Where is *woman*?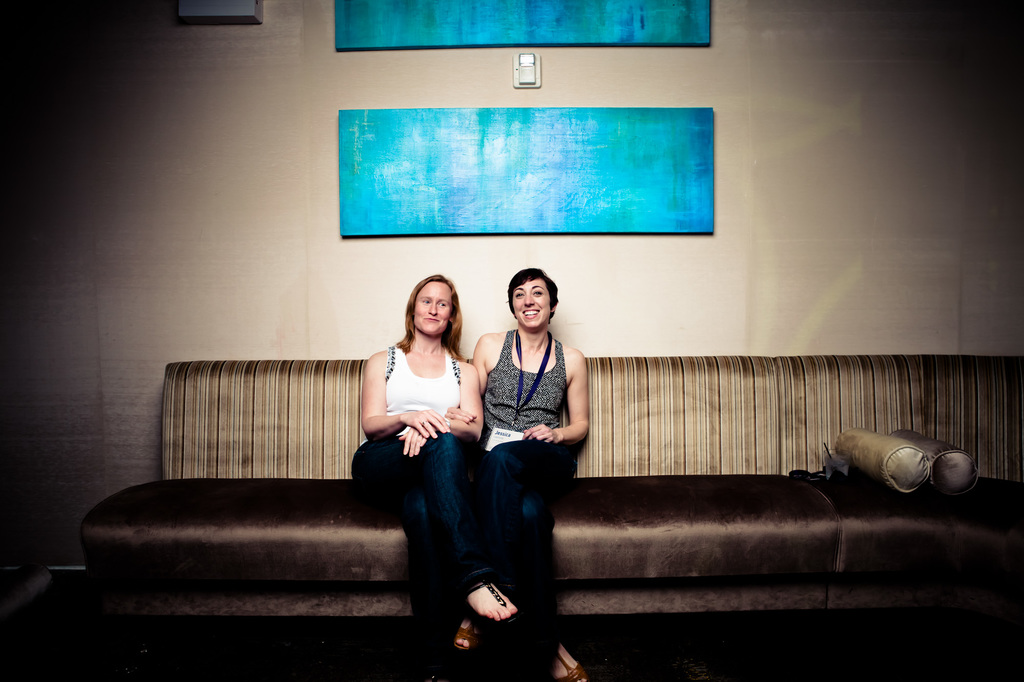
{"left": 342, "top": 271, "right": 517, "bottom": 665}.
